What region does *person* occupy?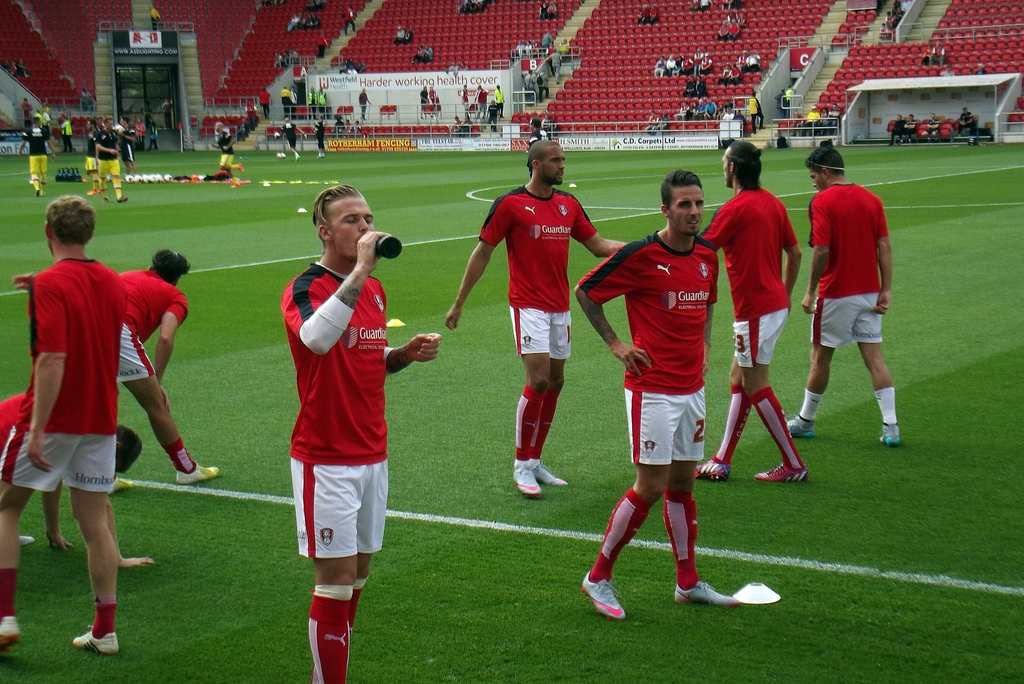
l=444, t=138, r=628, b=498.
